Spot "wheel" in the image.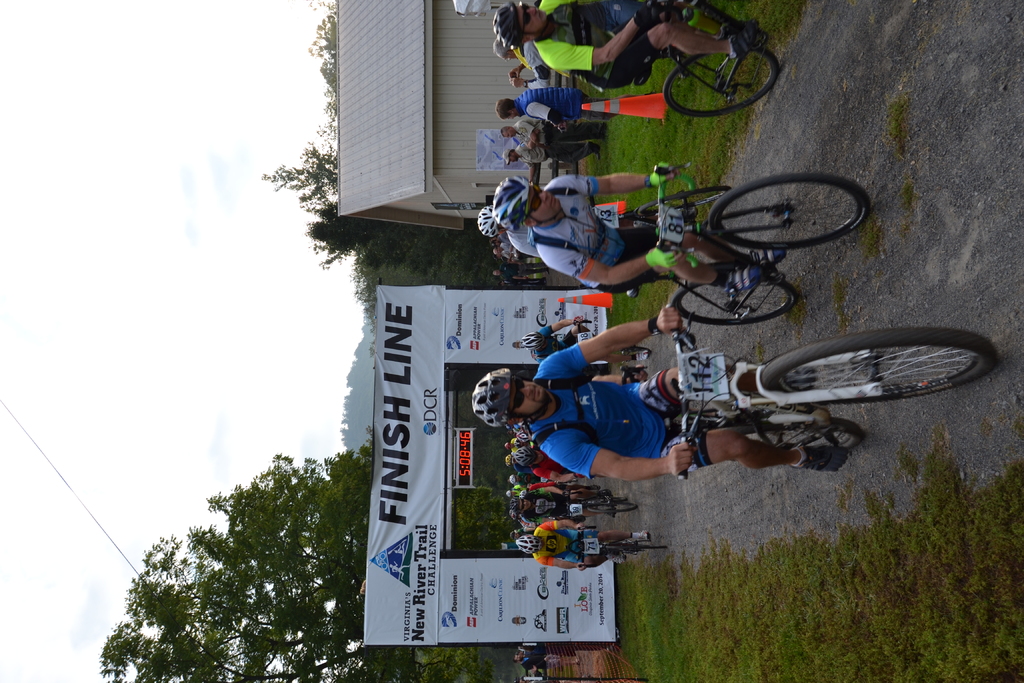
"wheel" found at rect(710, 174, 871, 250).
